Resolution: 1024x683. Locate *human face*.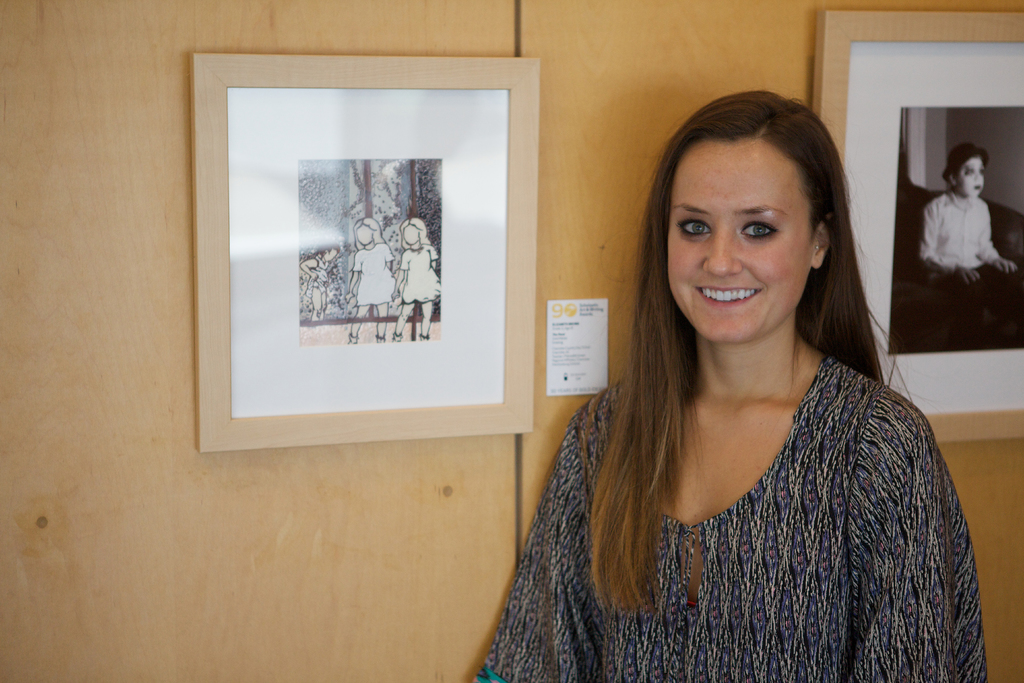
bbox=[955, 161, 985, 197].
